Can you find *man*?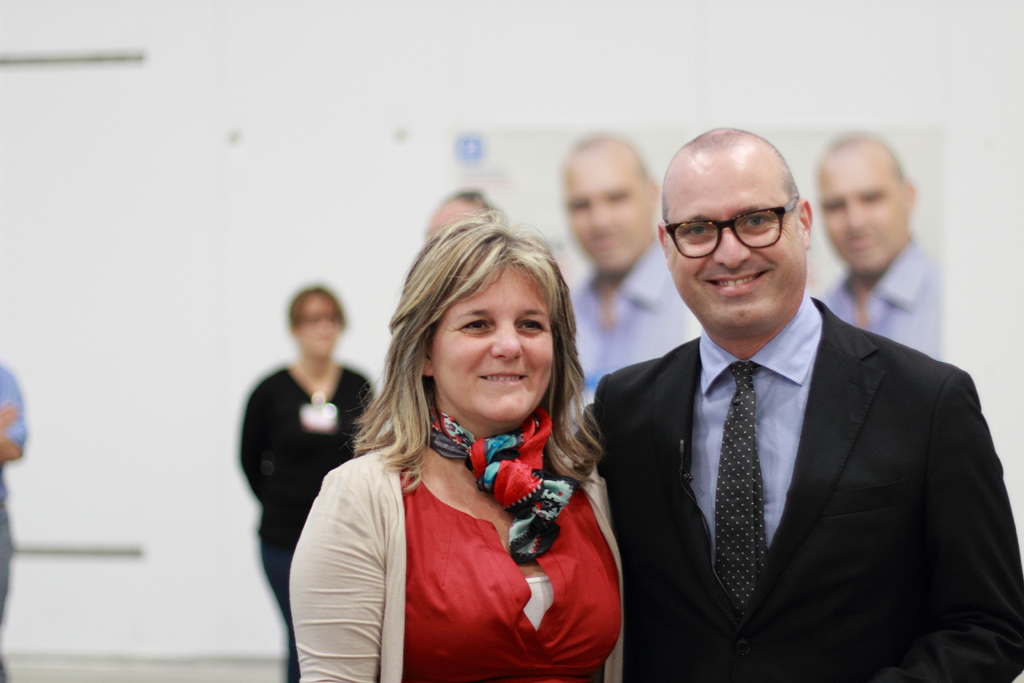
Yes, bounding box: bbox=[808, 135, 946, 367].
